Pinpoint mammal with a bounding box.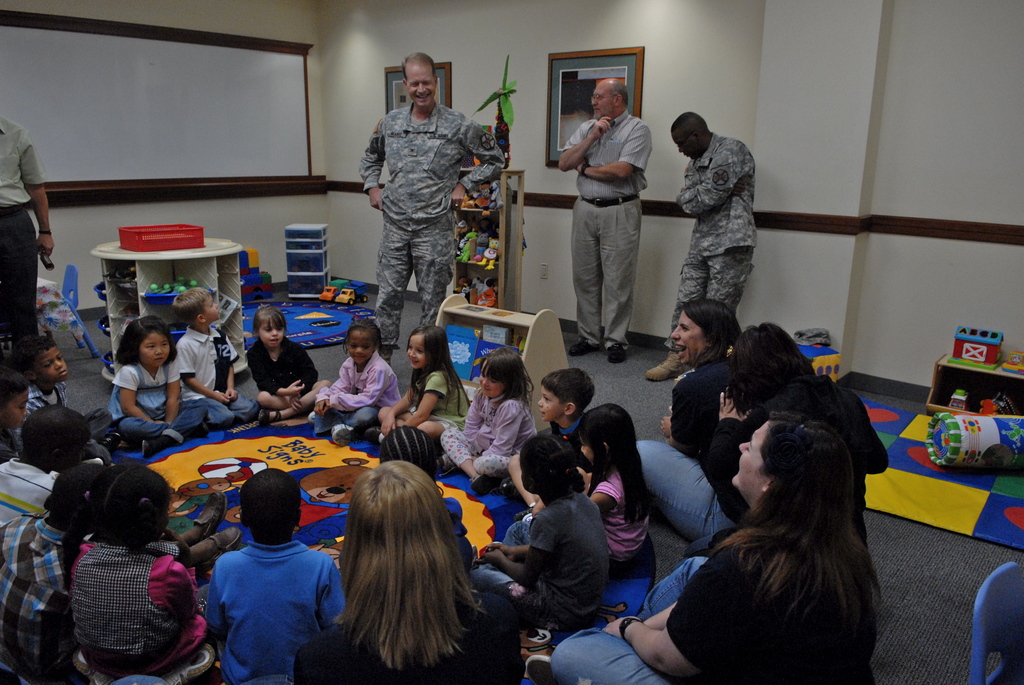
(left=358, top=52, right=502, bottom=365).
